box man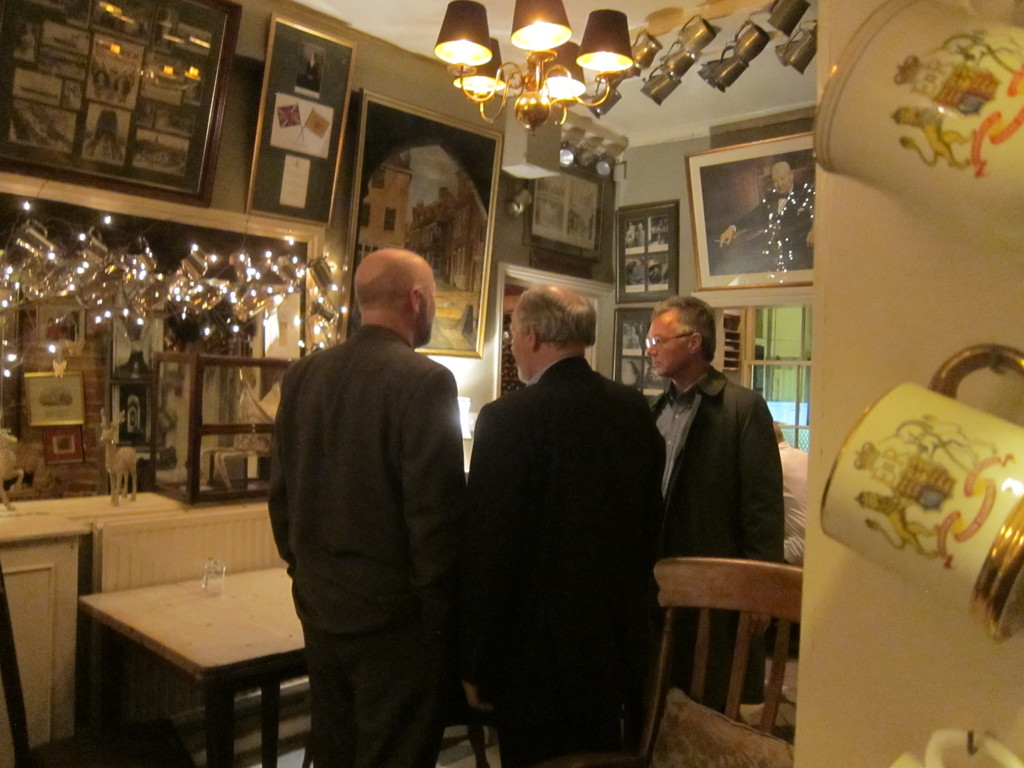
[646,294,785,706]
